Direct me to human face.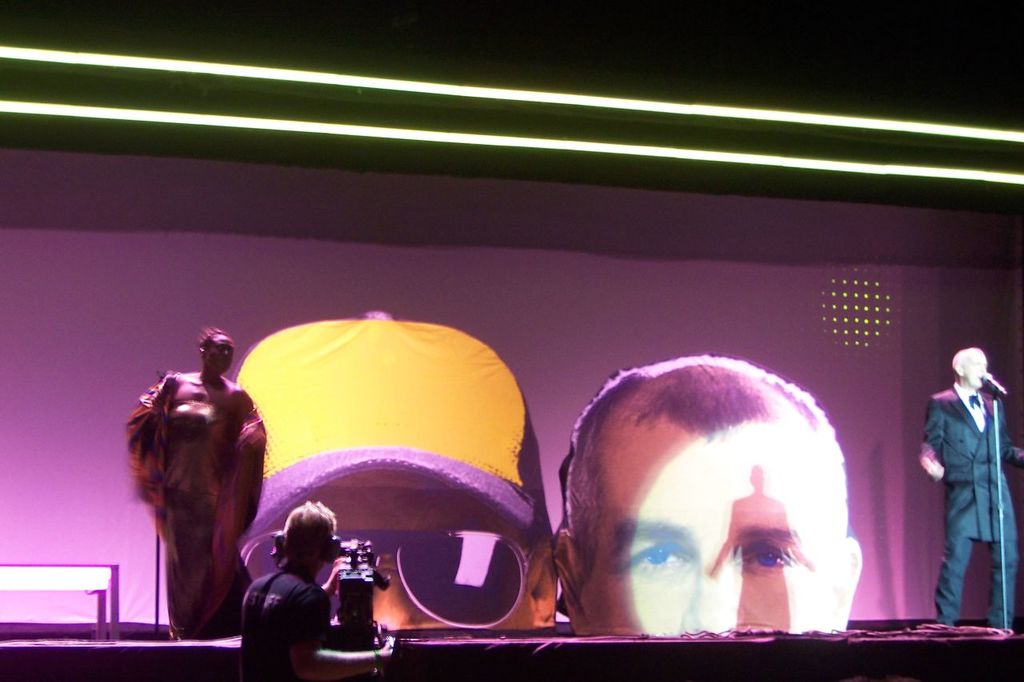
Direction: (219, 482, 557, 630).
